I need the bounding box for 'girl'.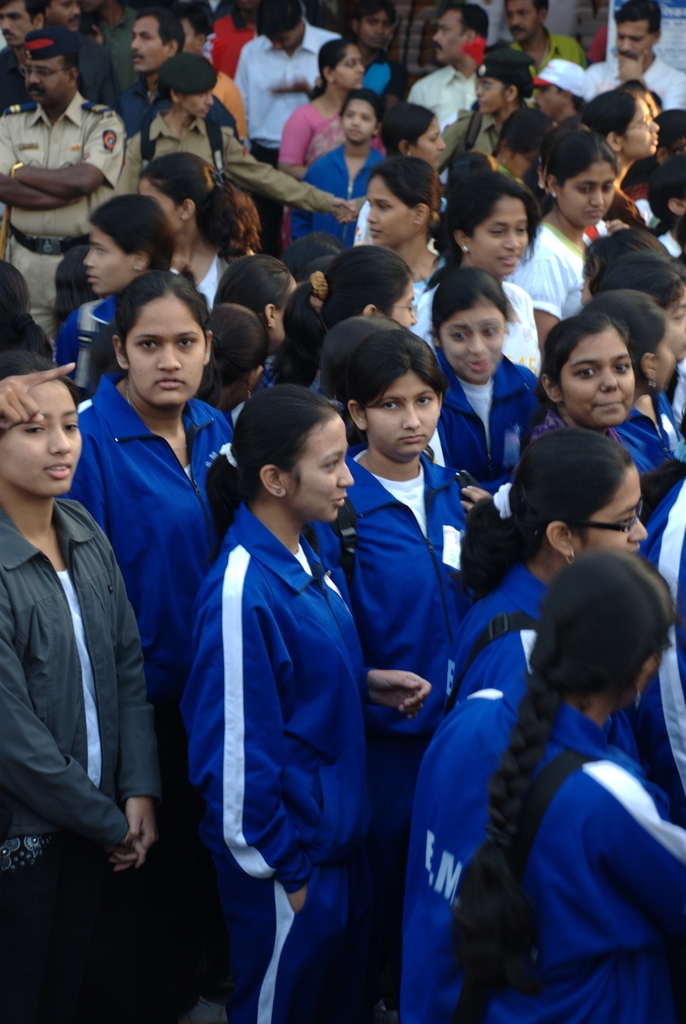
Here it is: crop(287, 249, 415, 374).
